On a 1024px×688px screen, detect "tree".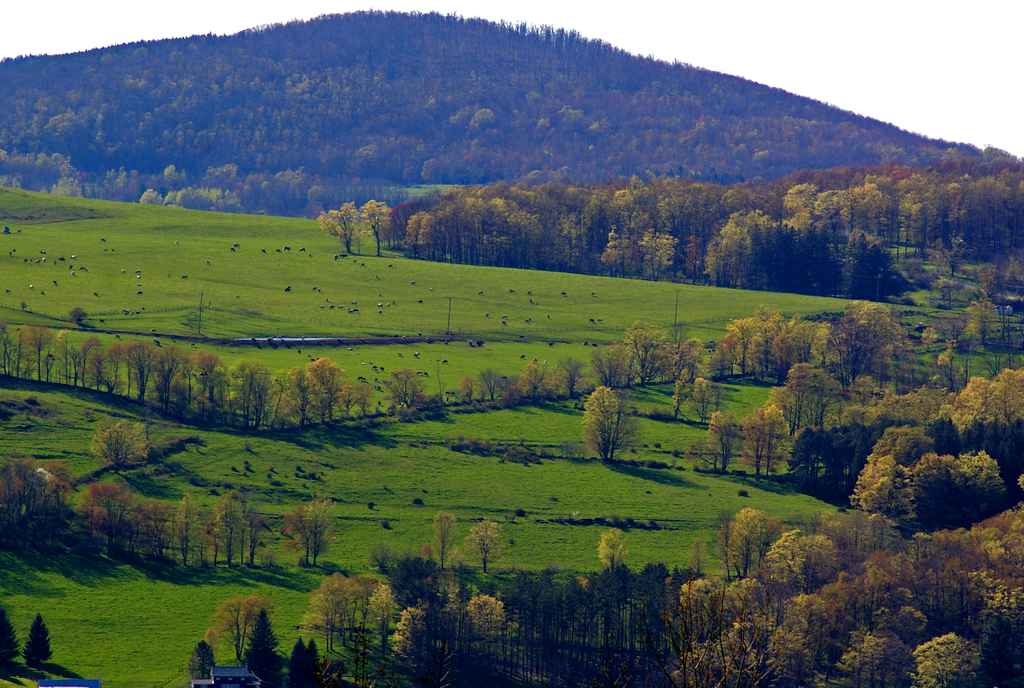
{"left": 0, "top": 320, "right": 19, "bottom": 387}.
